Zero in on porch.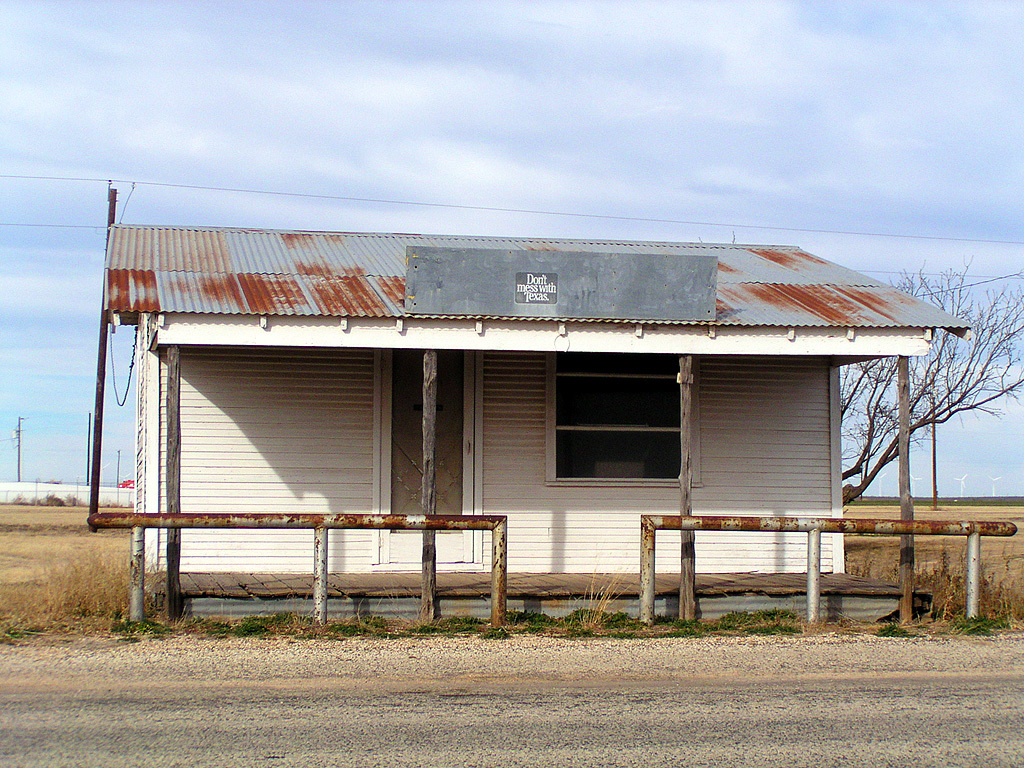
Zeroed in: locate(99, 387, 927, 640).
